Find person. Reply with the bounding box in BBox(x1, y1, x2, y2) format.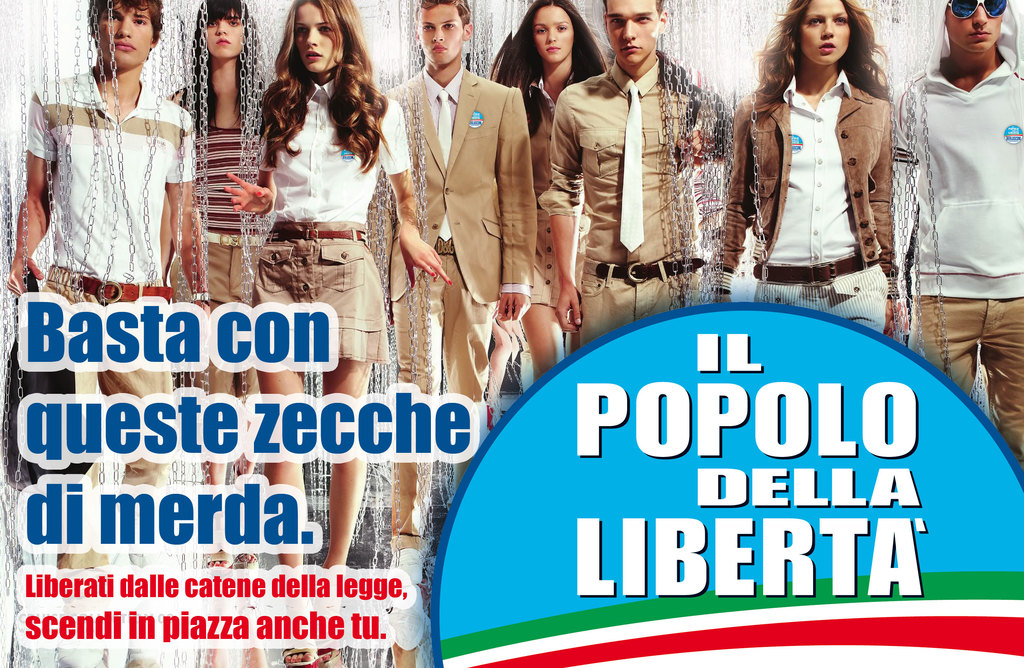
BBox(0, 0, 205, 667).
